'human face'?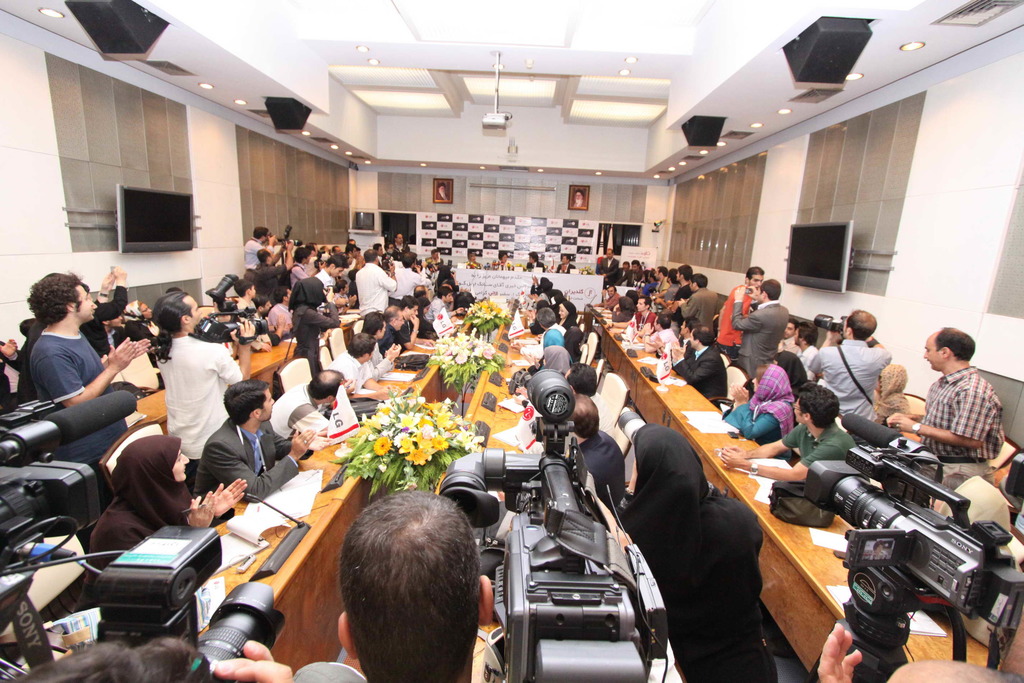
l=172, t=443, r=192, b=479
